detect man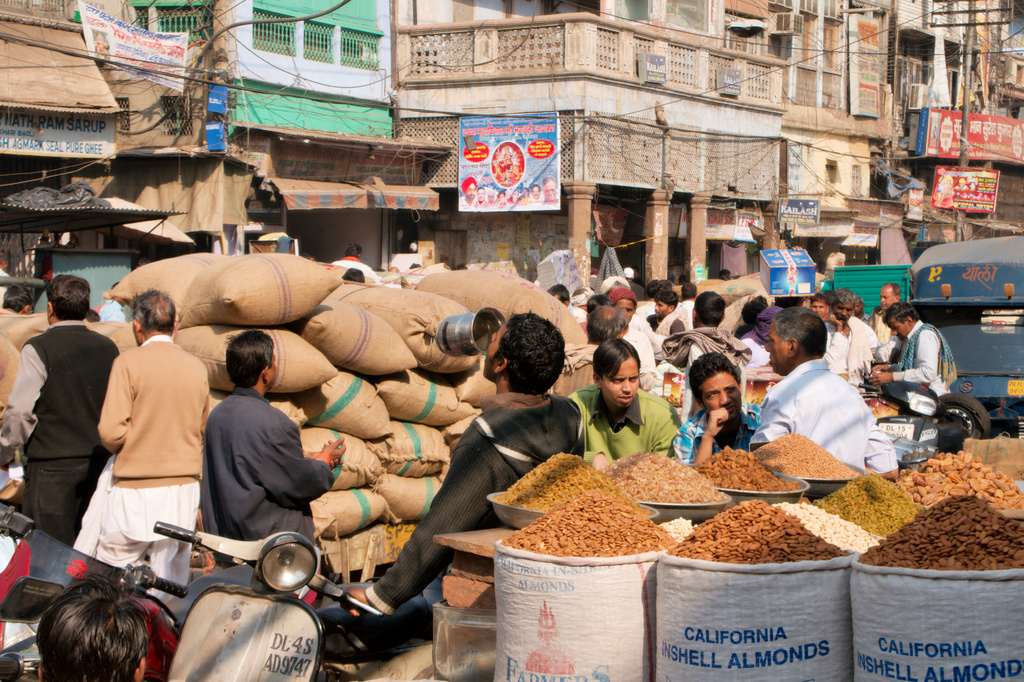
detection(570, 339, 689, 464)
